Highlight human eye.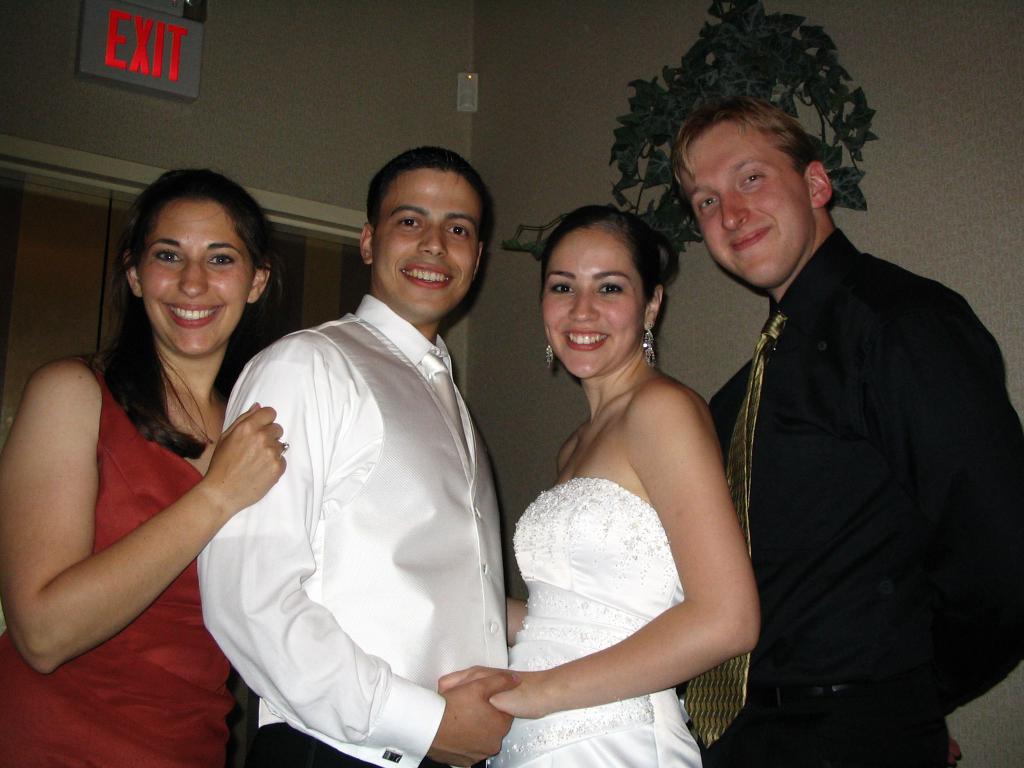
Highlighted region: locate(153, 246, 186, 268).
